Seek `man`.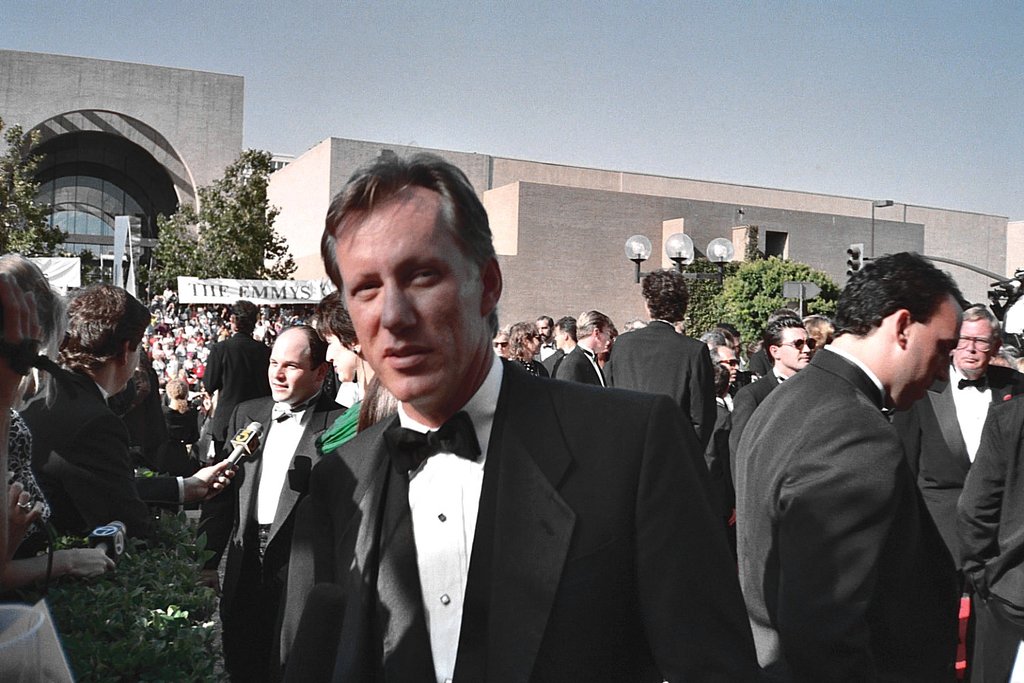
[left=727, top=315, right=814, bottom=483].
